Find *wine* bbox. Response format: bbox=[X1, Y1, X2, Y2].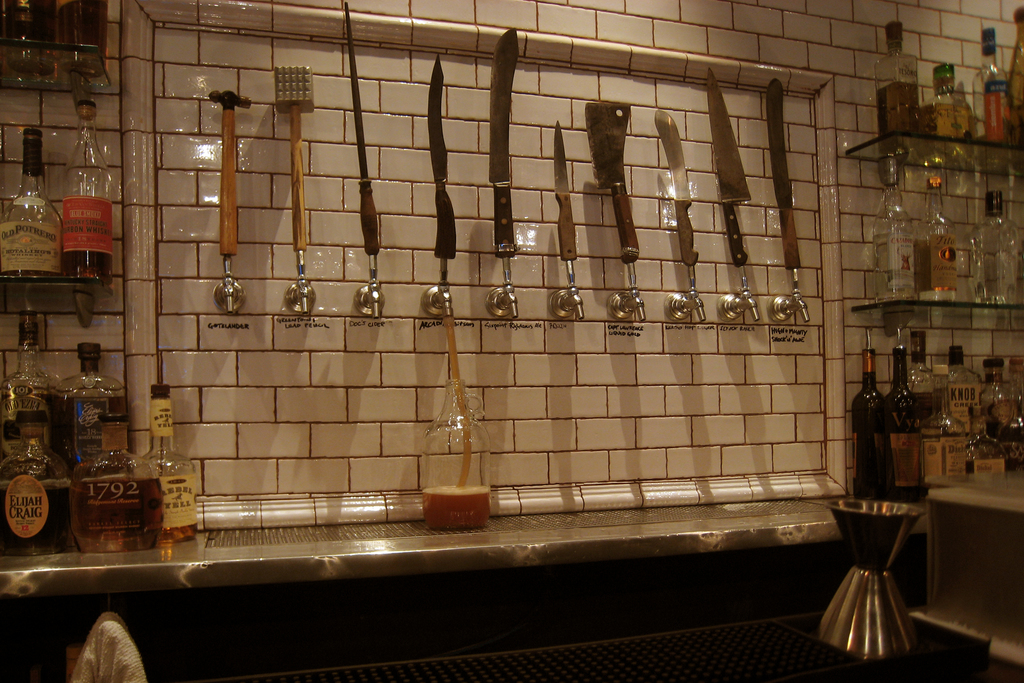
bbox=[936, 336, 986, 432].
